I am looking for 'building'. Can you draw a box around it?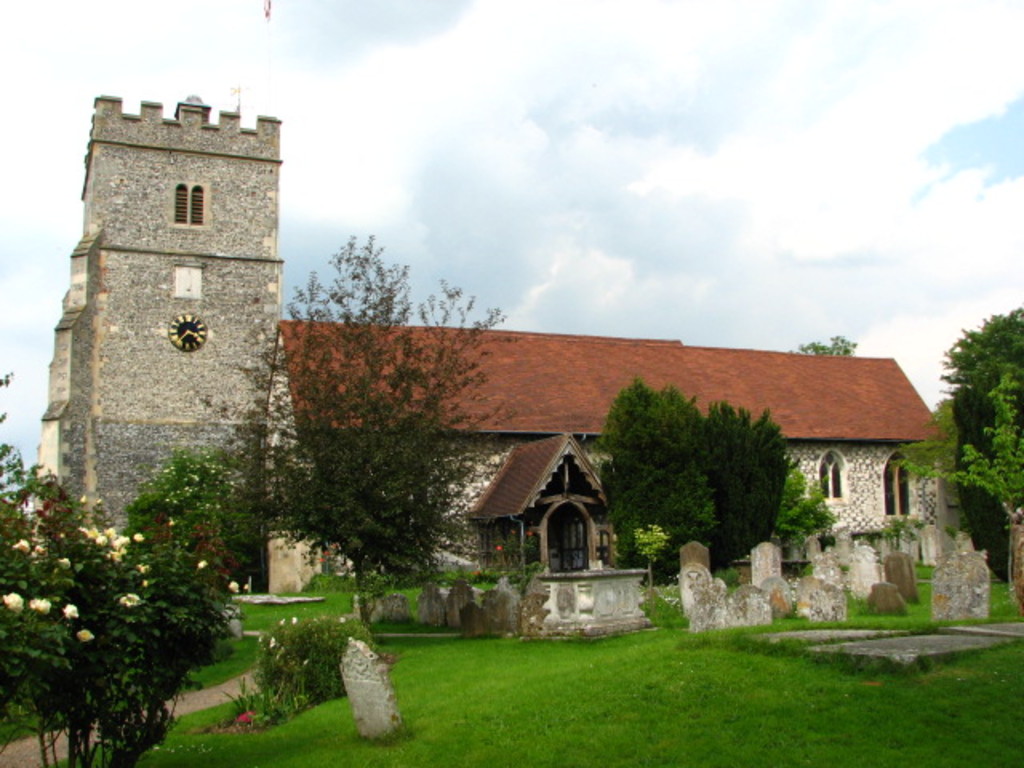
Sure, the bounding box is pyautogui.locateOnScreen(40, 99, 944, 595).
